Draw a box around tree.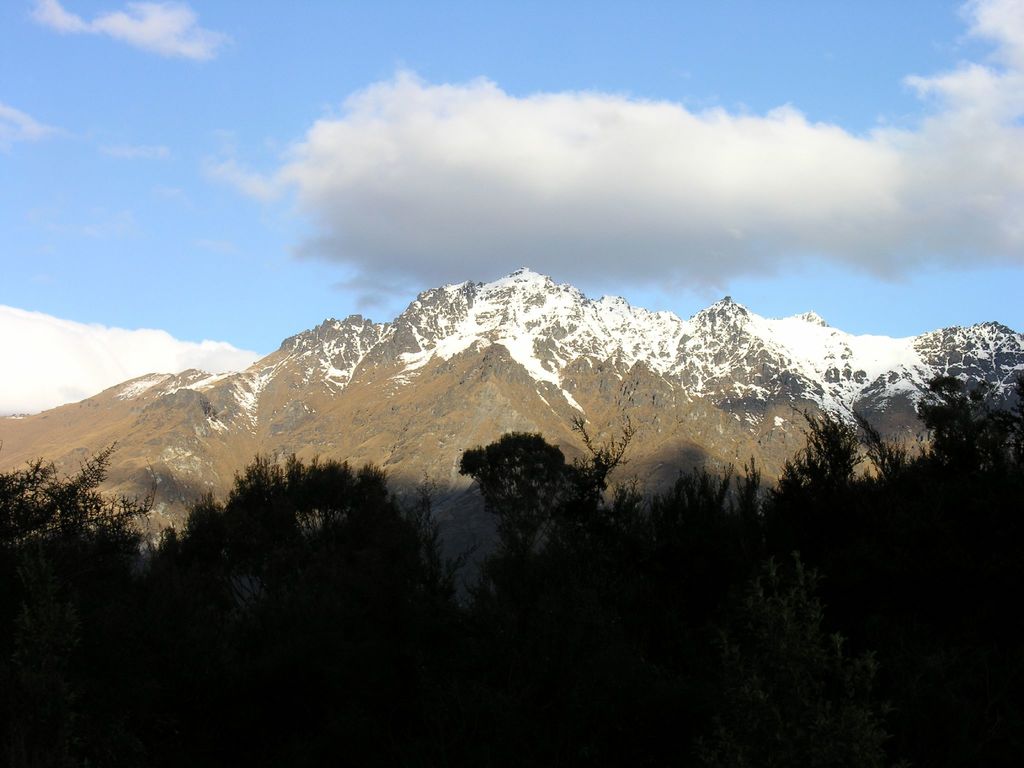
<box>793,403,1023,767</box>.
